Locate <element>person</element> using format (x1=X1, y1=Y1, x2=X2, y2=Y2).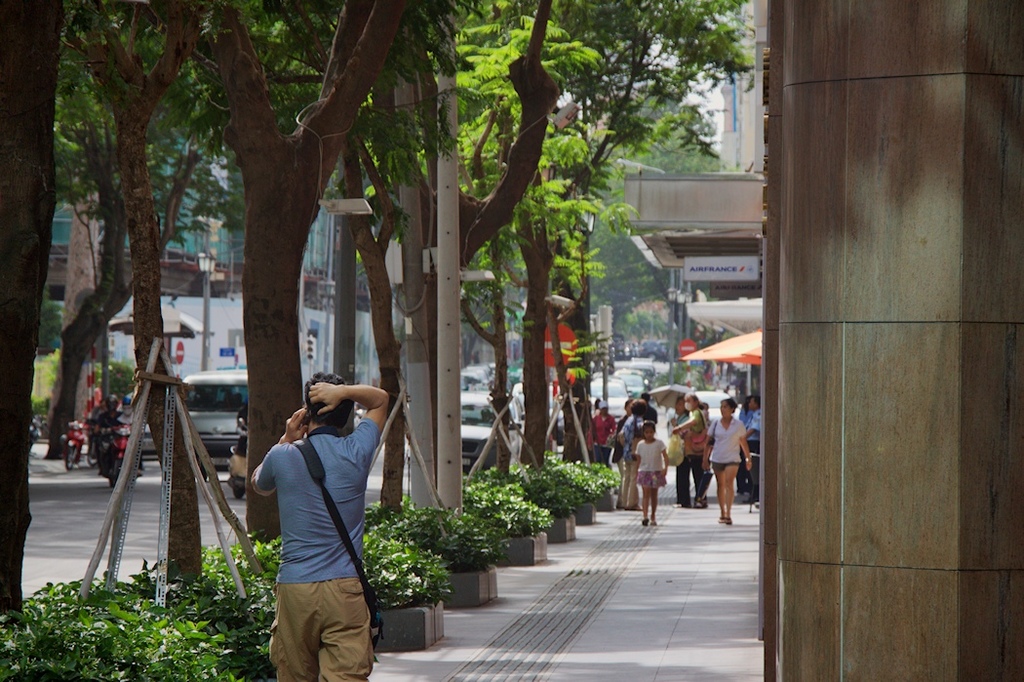
(x1=594, y1=398, x2=614, y2=462).
